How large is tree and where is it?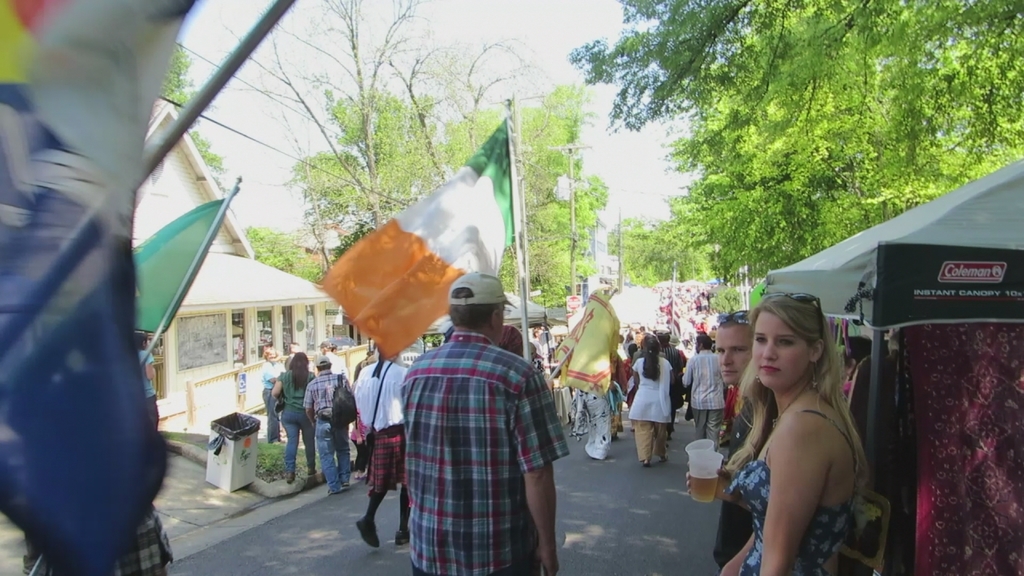
Bounding box: <region>277, 71, 610, 309</region>.
